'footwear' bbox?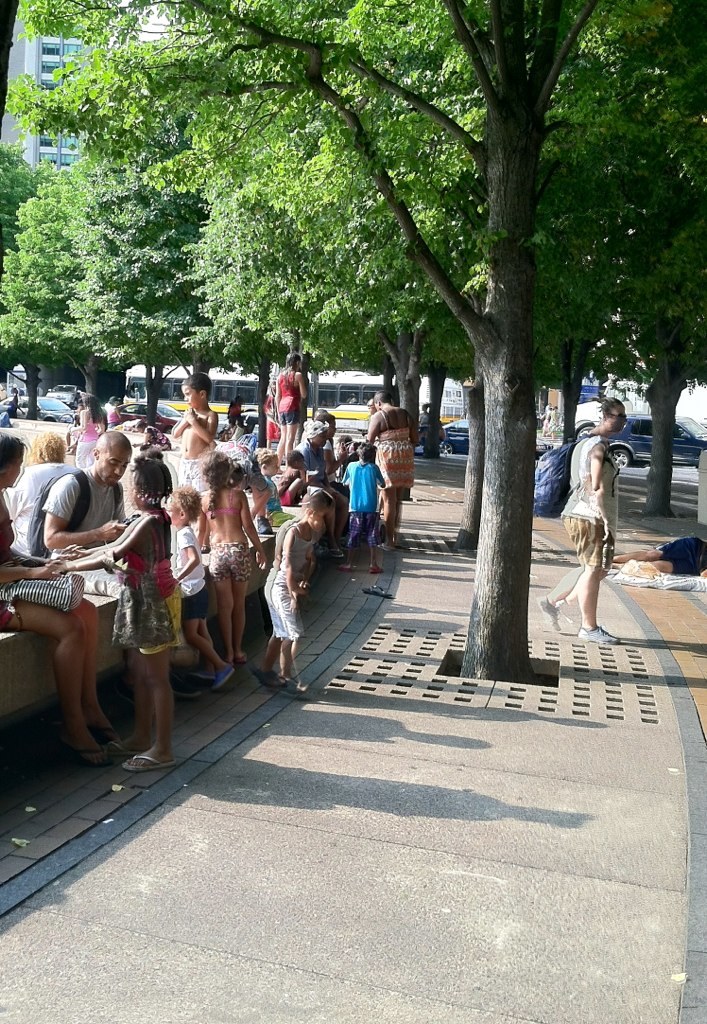
[left=537, top=594, right=562, bottom=633]
